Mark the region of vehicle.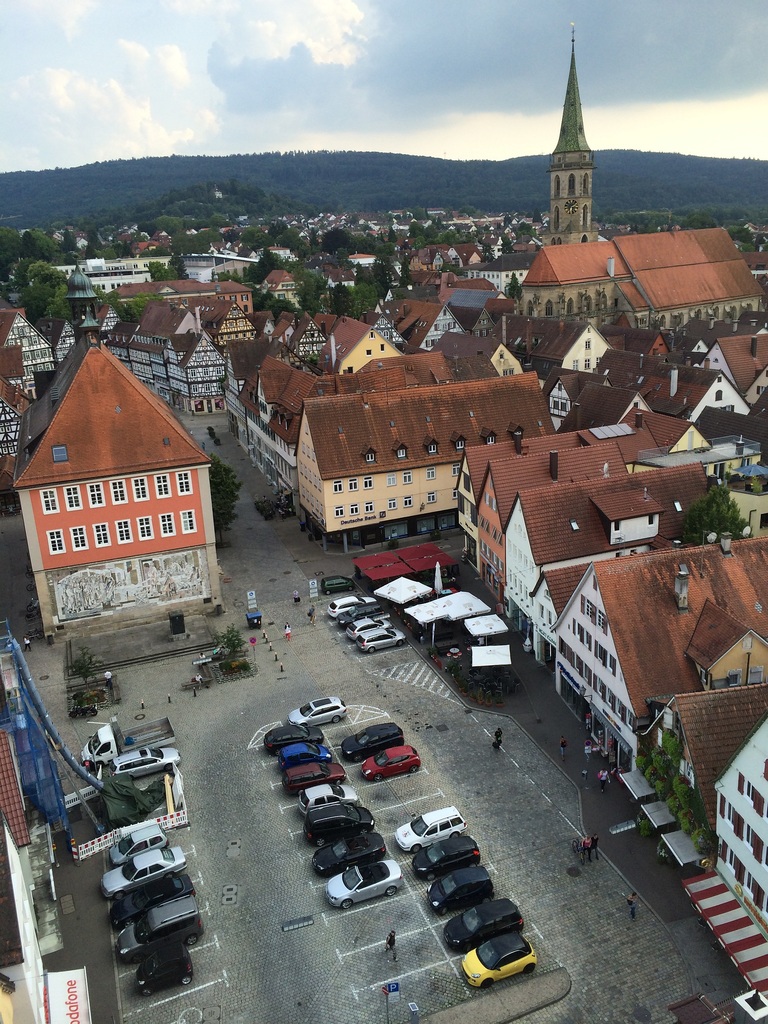
Region: [287,695,348,724].
